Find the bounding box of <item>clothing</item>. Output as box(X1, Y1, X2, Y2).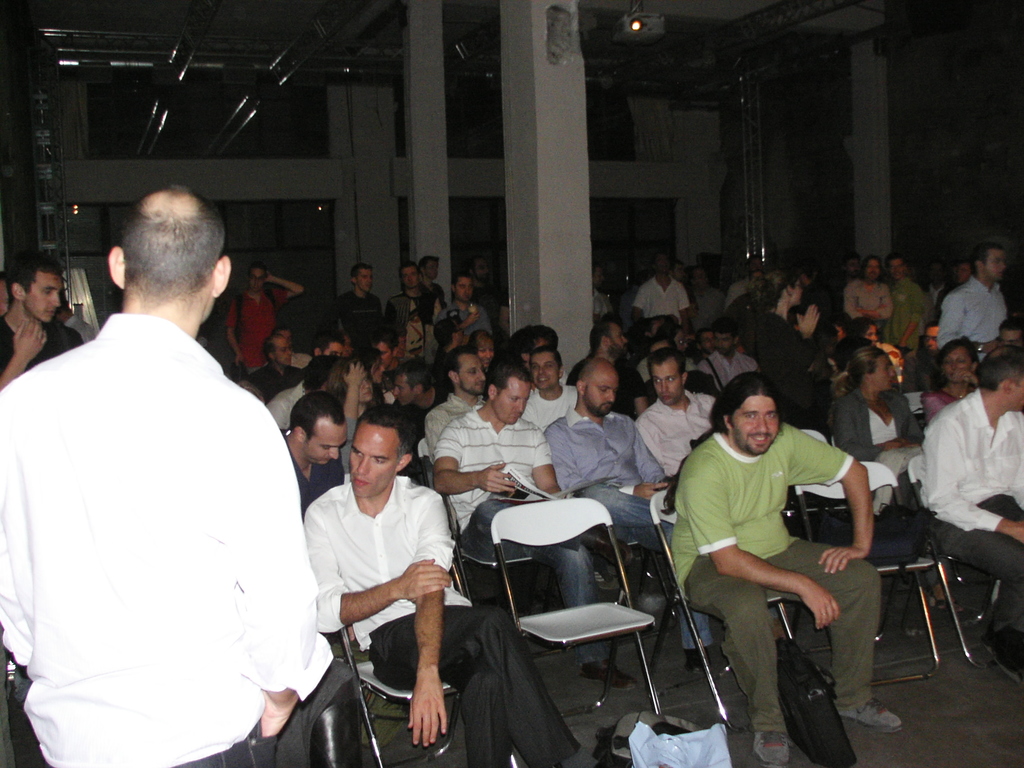
box(13, 256, 323, 761).
